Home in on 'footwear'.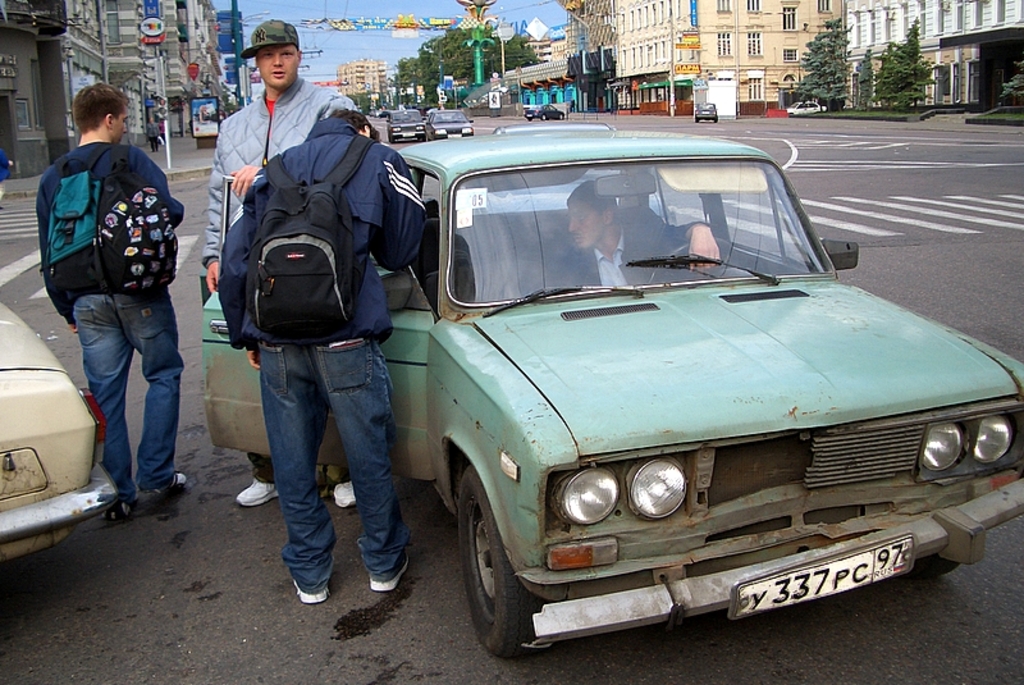
Homed in at (left=170, top=471, right=187, bottom=490).
